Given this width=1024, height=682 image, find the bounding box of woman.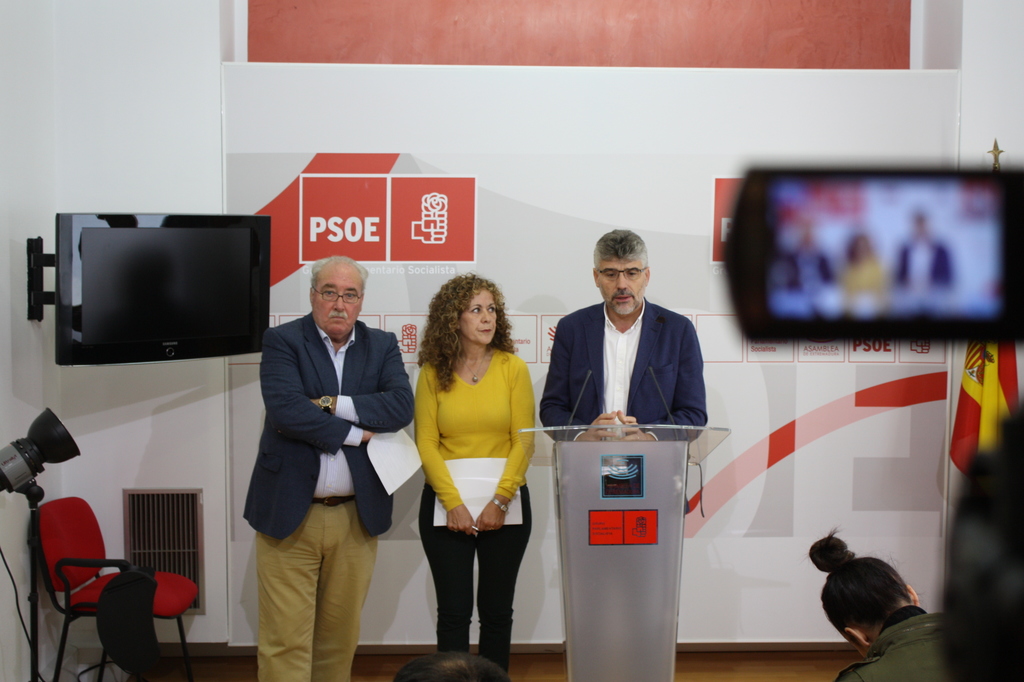
404,277,549,660.
